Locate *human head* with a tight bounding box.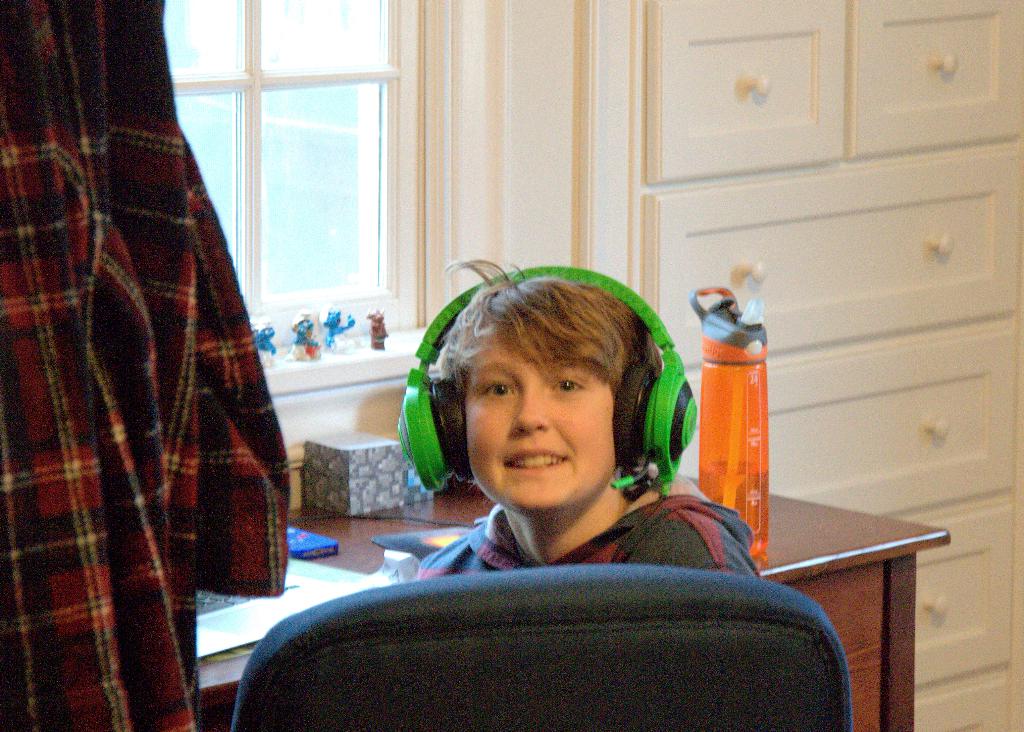
Rect(439, 276, 675, 519).
